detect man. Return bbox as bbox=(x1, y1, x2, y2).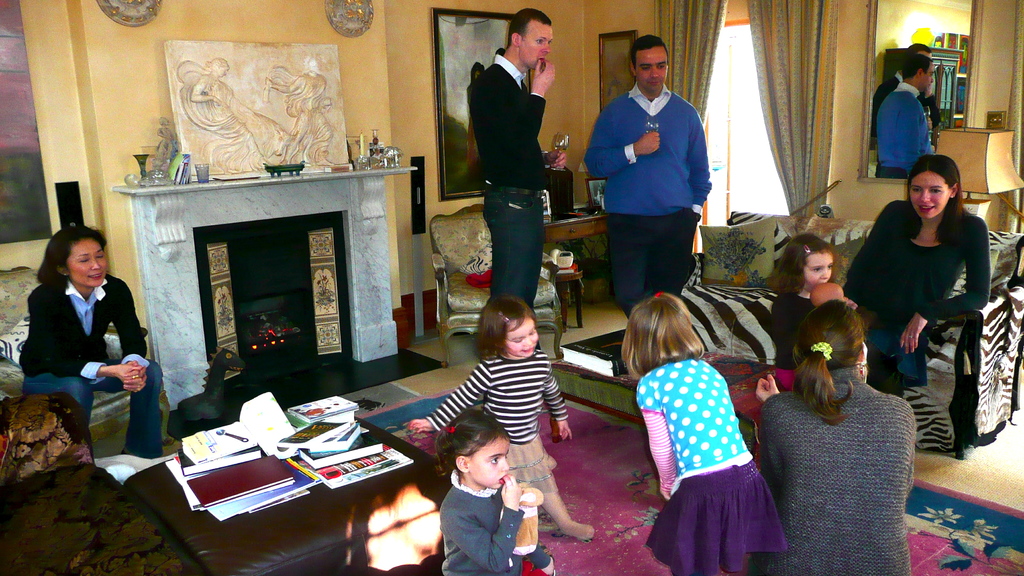
bbox=(467, 7, 572, 330).
